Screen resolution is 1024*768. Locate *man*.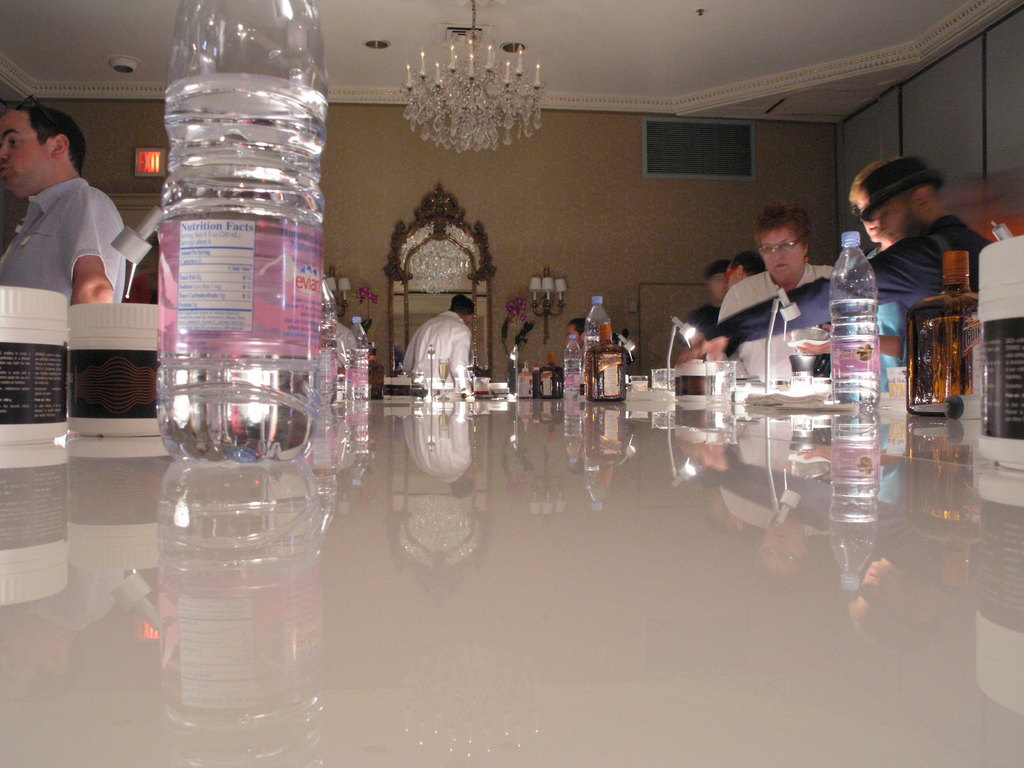
bbox=(680, 156, 995, 373).
